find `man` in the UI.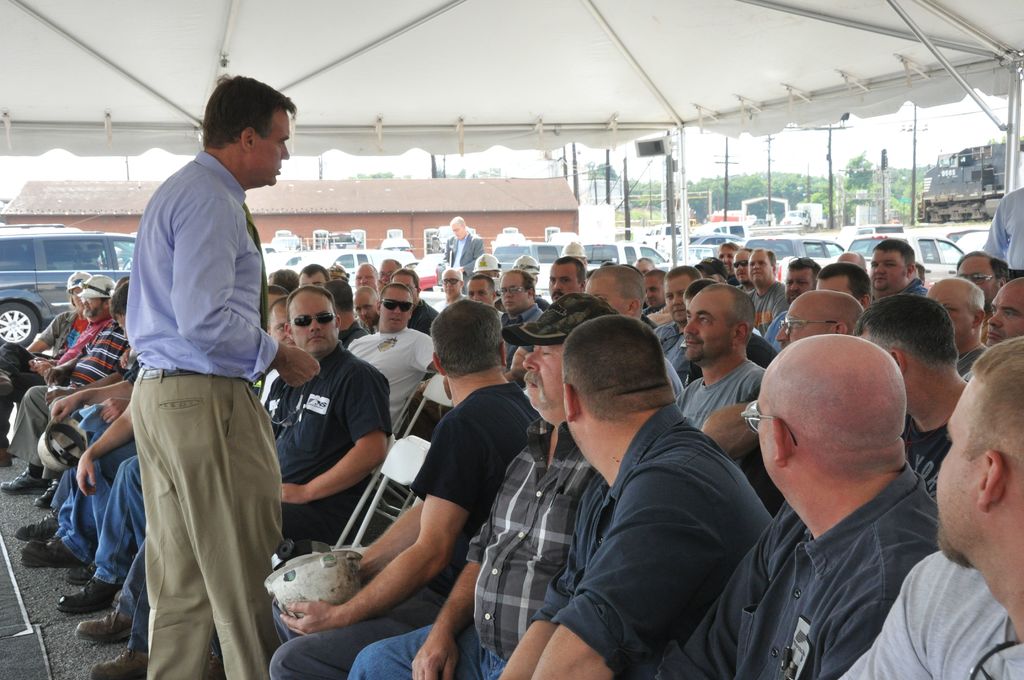
UI element at region(717, 240, 739, 271).
